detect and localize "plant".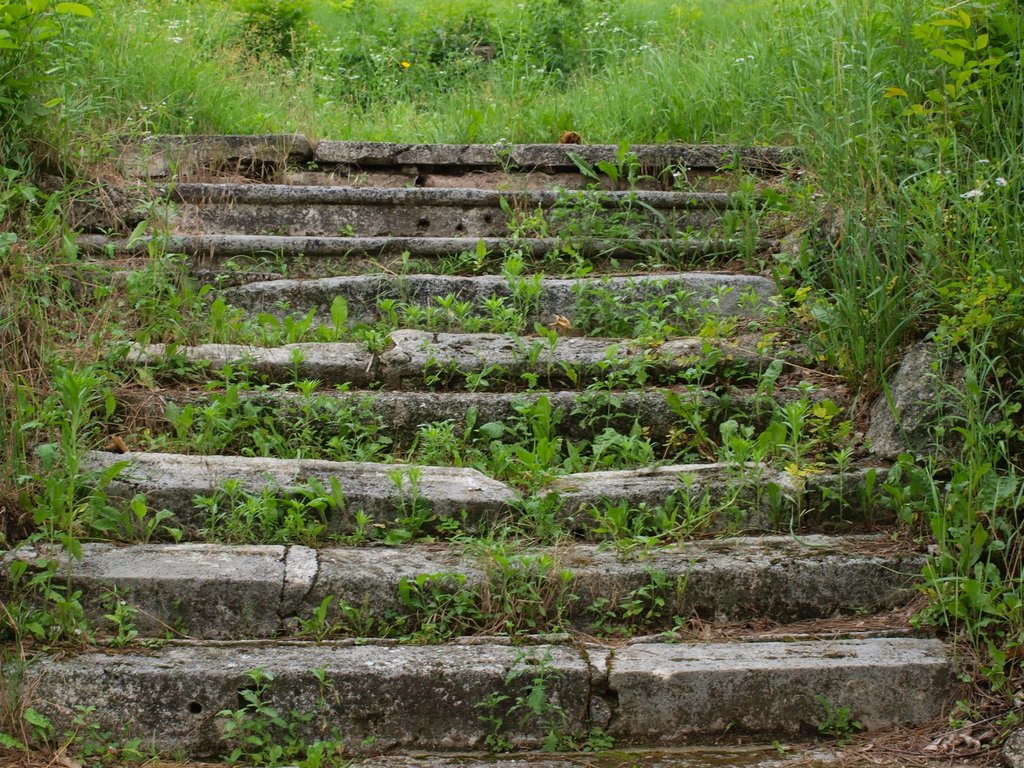
Localized at left=770, top=736, right=787, bottom=760.
